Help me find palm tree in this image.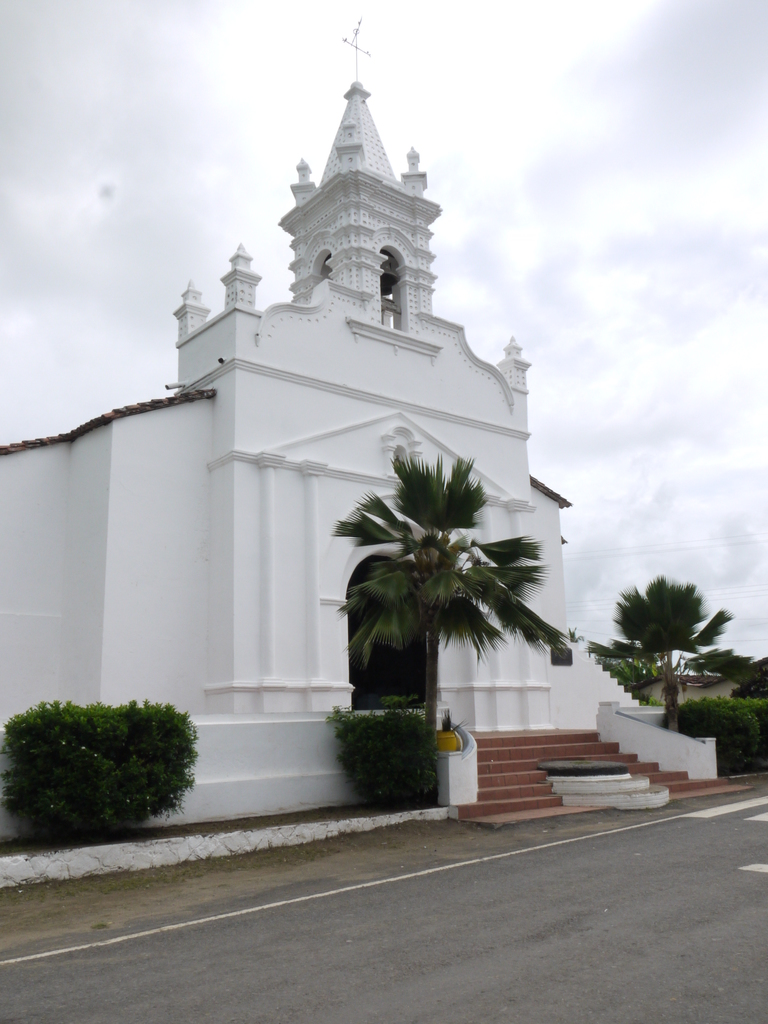
Found it: [left=700, top=631, right=762, bottom=760].
